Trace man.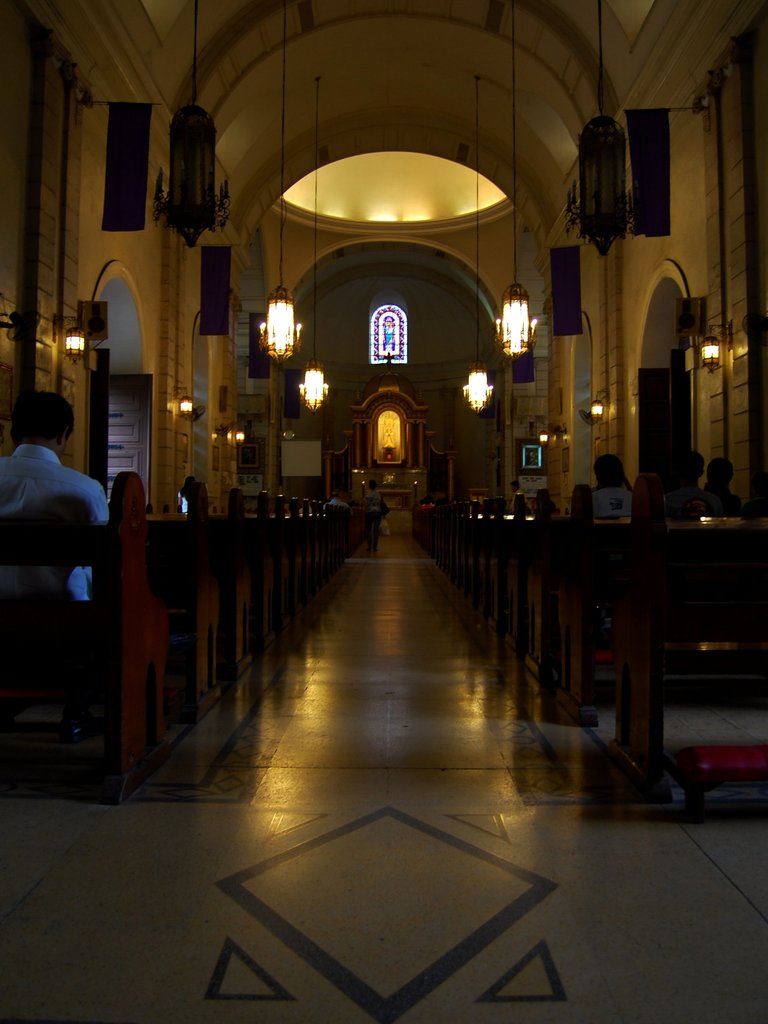
Traced to locate(420, 498, 434, 511).
